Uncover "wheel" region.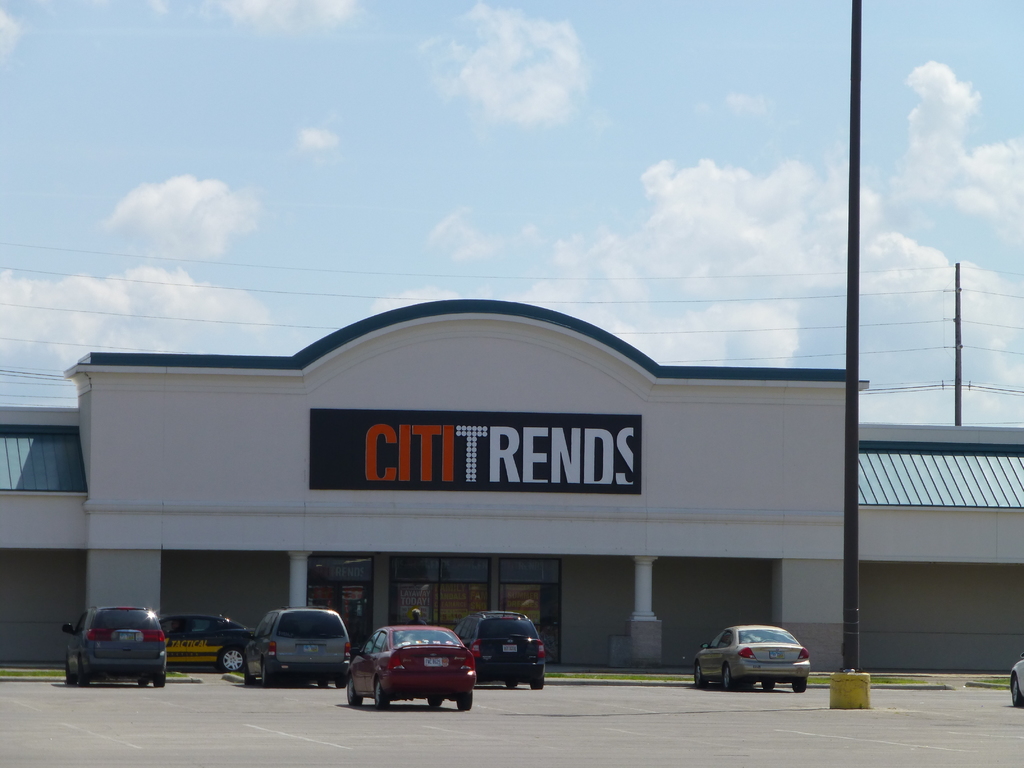
Uncovered: Rect(1012, 676, 1023, 707).
